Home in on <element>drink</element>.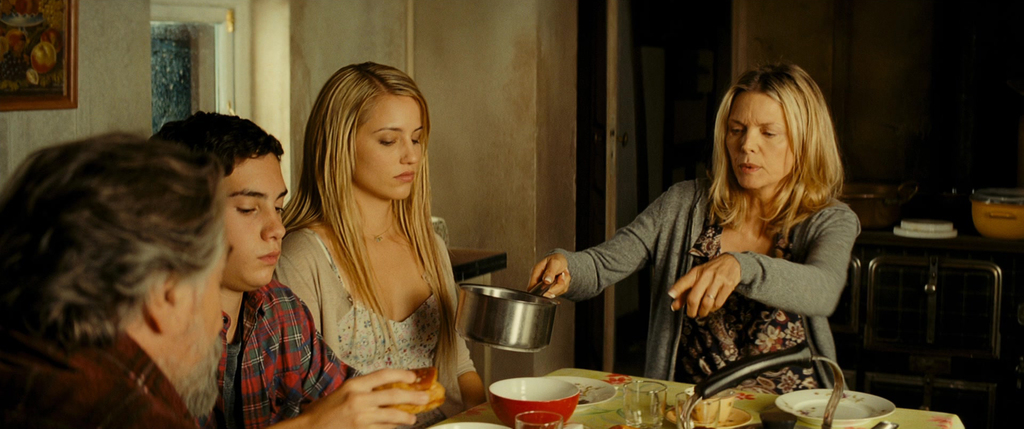
Homed in at select_region(635, 408, 660, 428).
